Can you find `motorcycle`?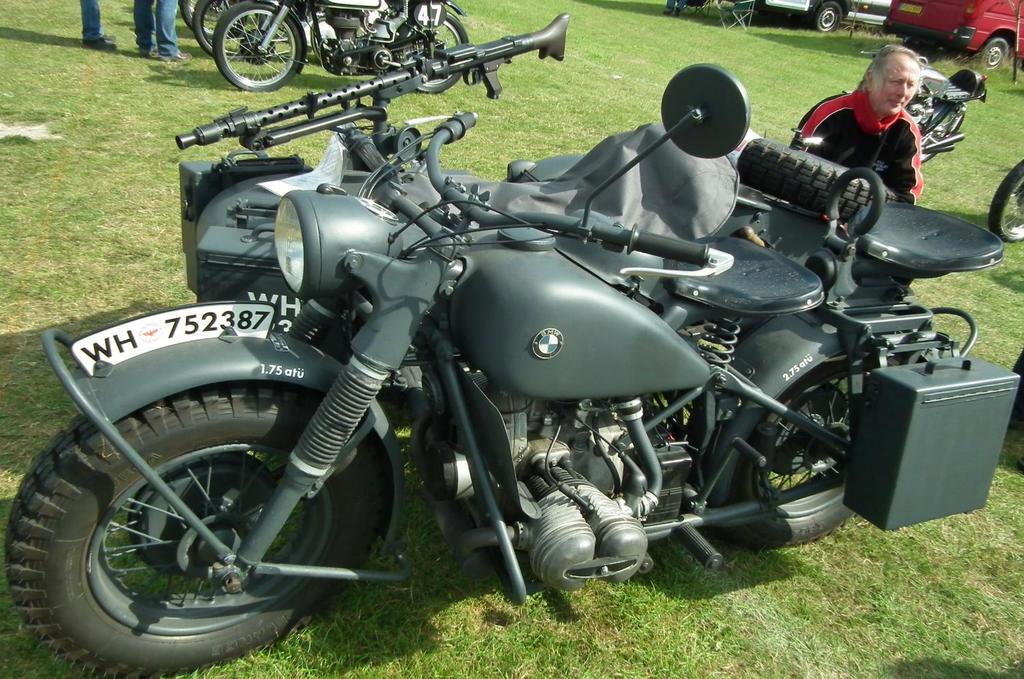
Yes, bounding box: [left=989, top=164, right=1020, bottom=244].
